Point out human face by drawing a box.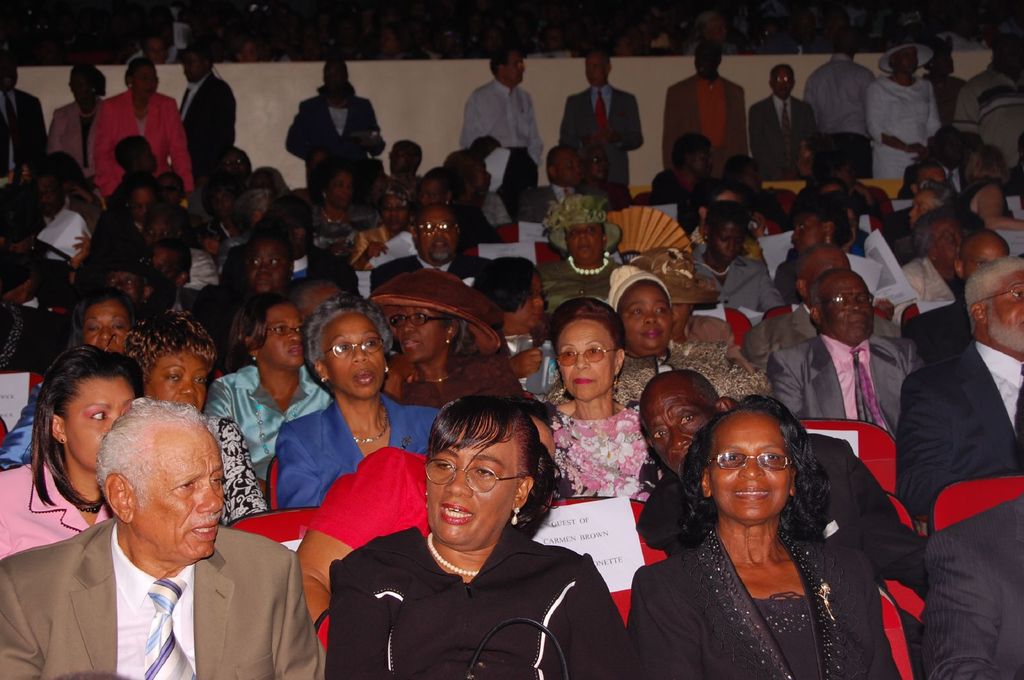
left=815, top=276, right=872, bottom=340.
